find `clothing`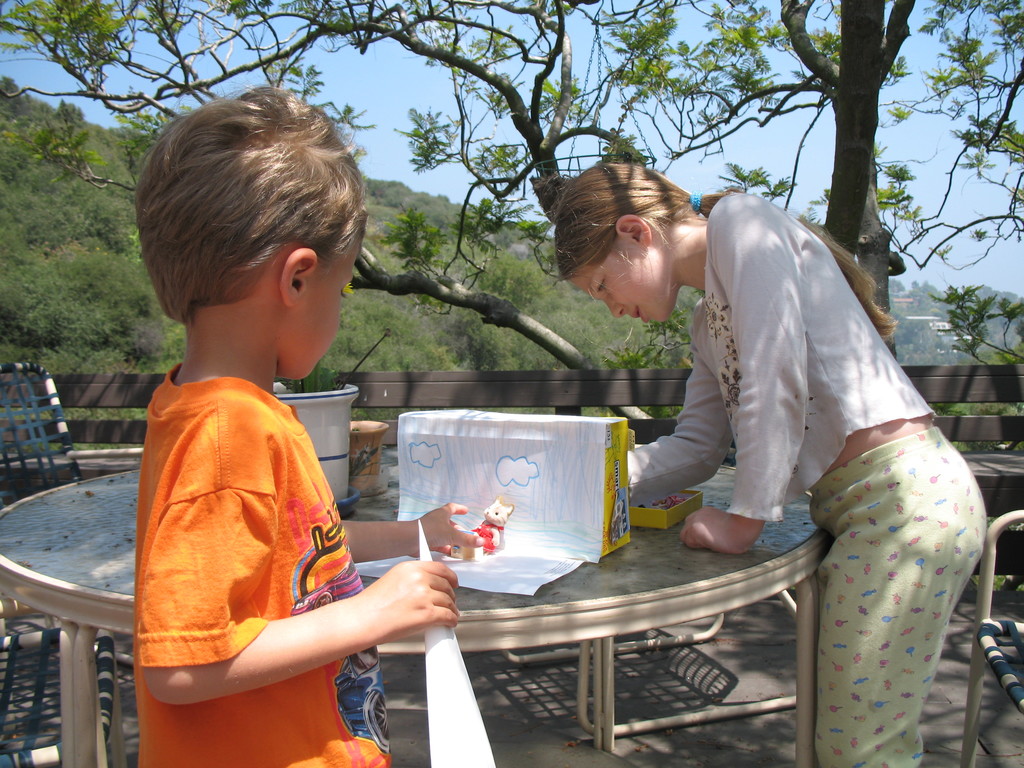
crop(129, 292, 378, 723)
